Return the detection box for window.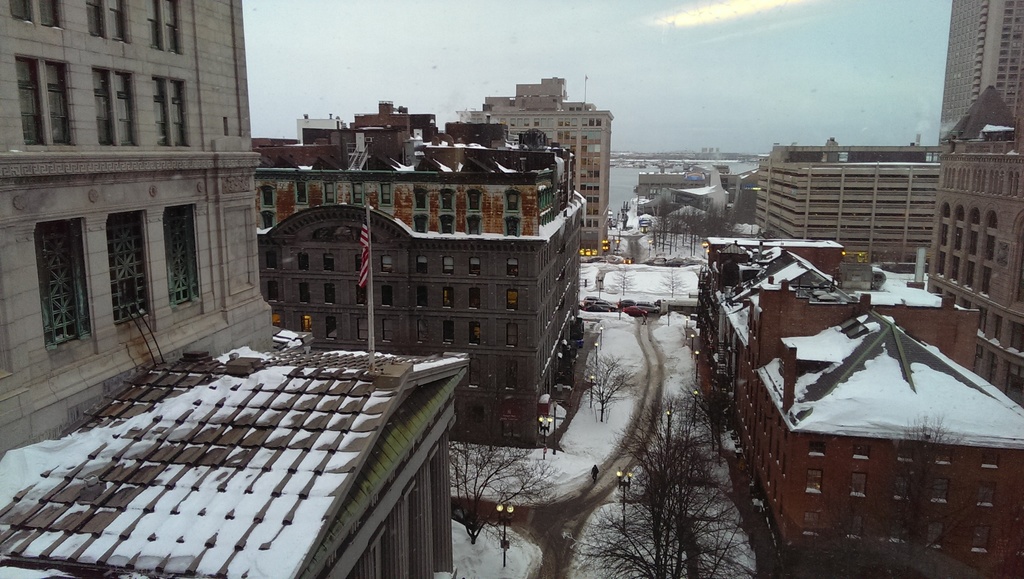
l=145, t=0, r=157, b=49.
